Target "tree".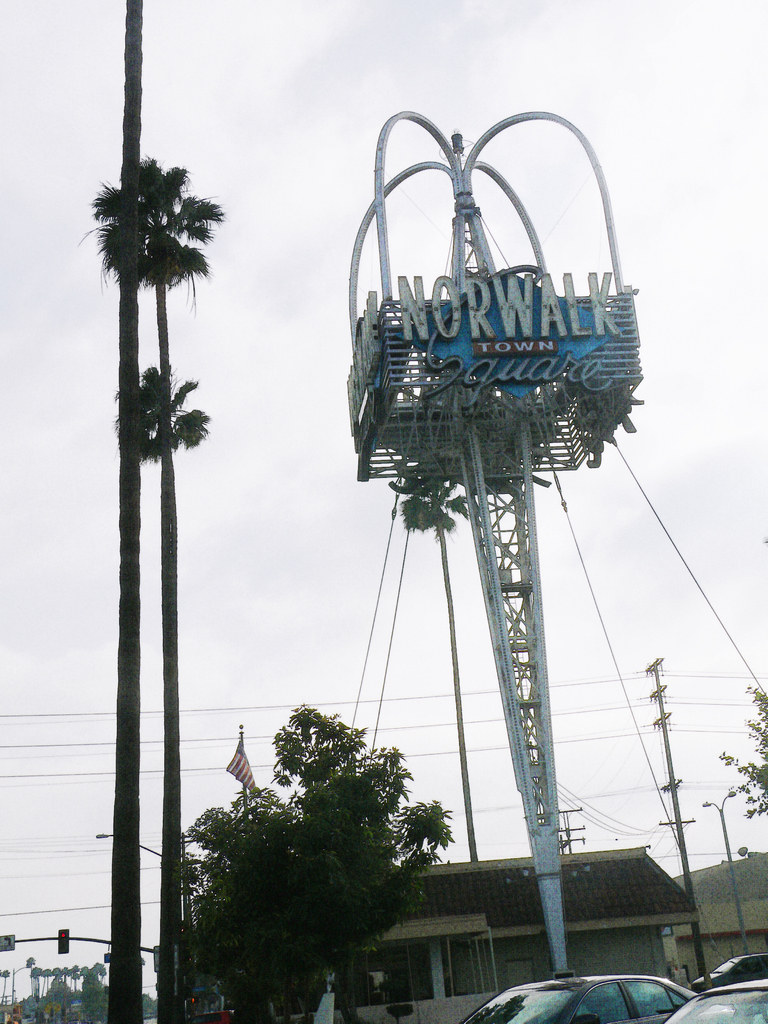
Target region: select_region(113, 371, 205, 1023).
